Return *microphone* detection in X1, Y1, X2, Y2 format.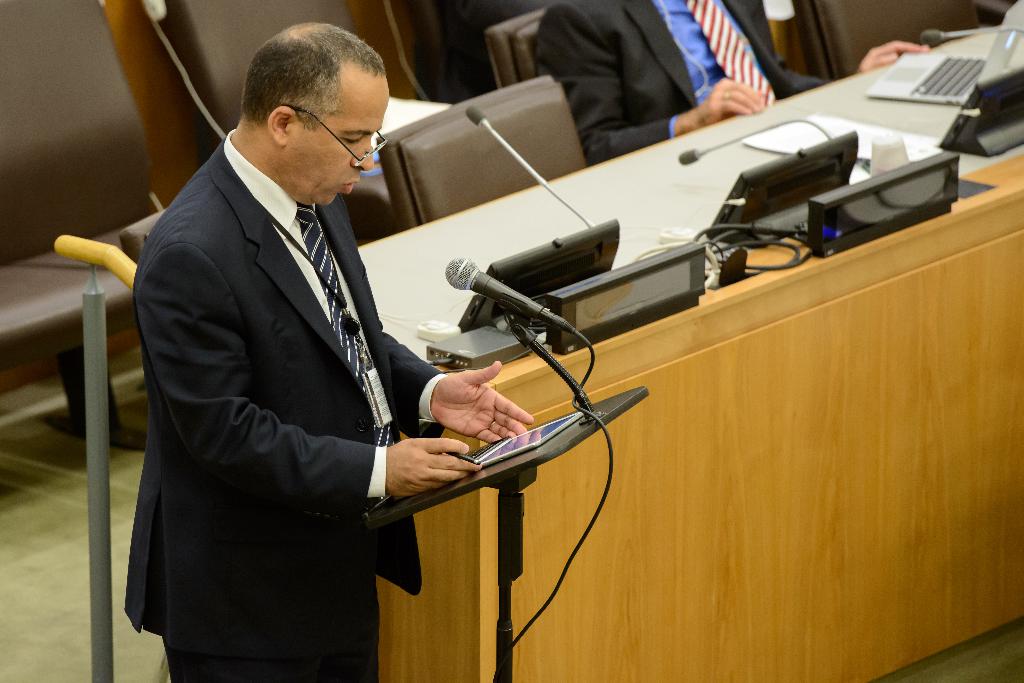
459, 96, 598, 231.
